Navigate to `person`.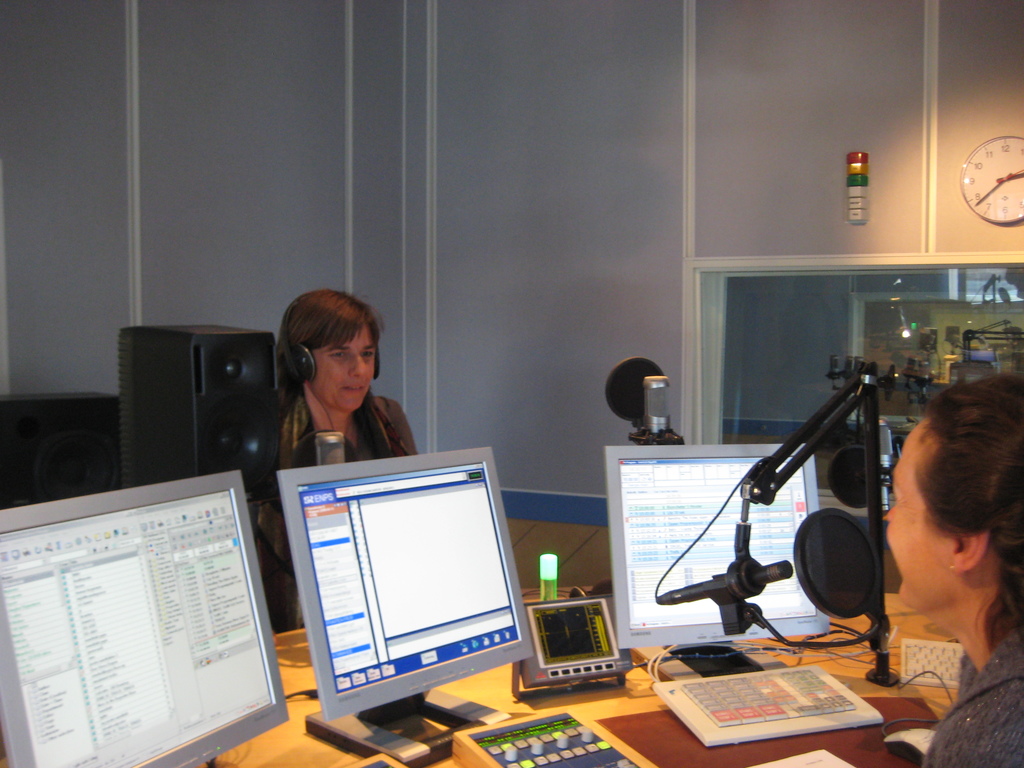
Navigation target: (x1=883, y1=372, x2=1023, y2=767).
